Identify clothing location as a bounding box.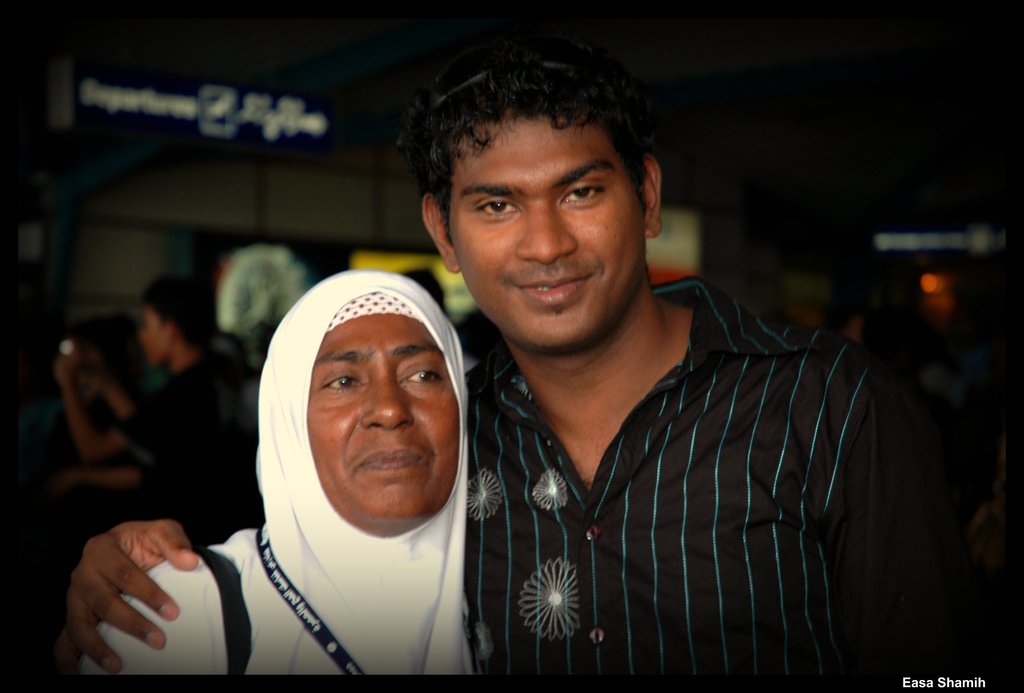
crop(83, 270, 474, 672).
